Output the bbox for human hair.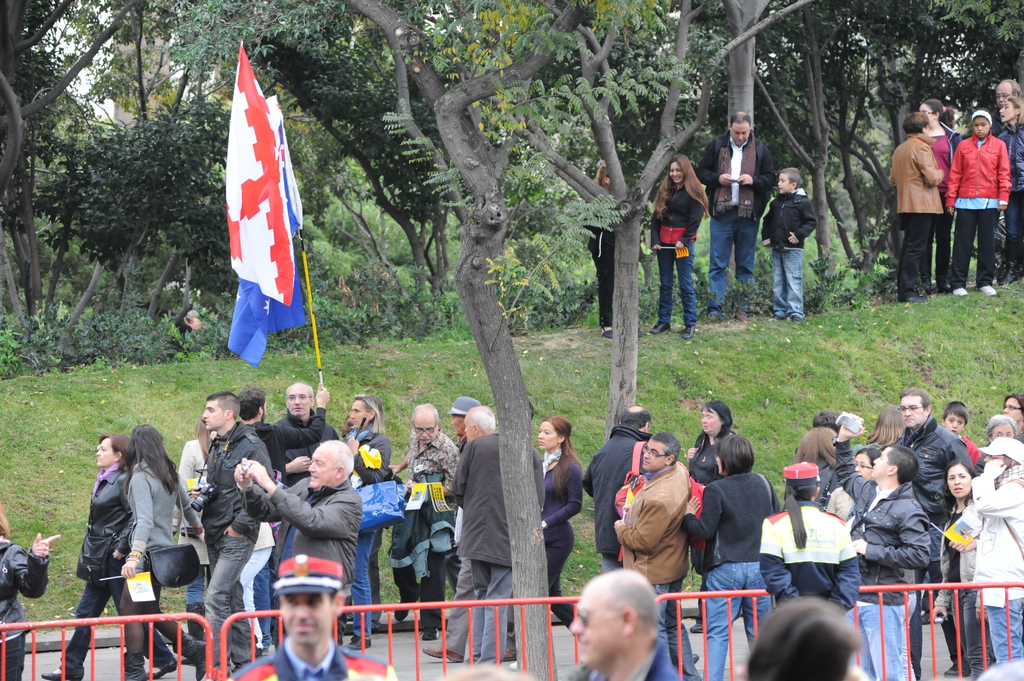
(890, 443, 920, 486).
